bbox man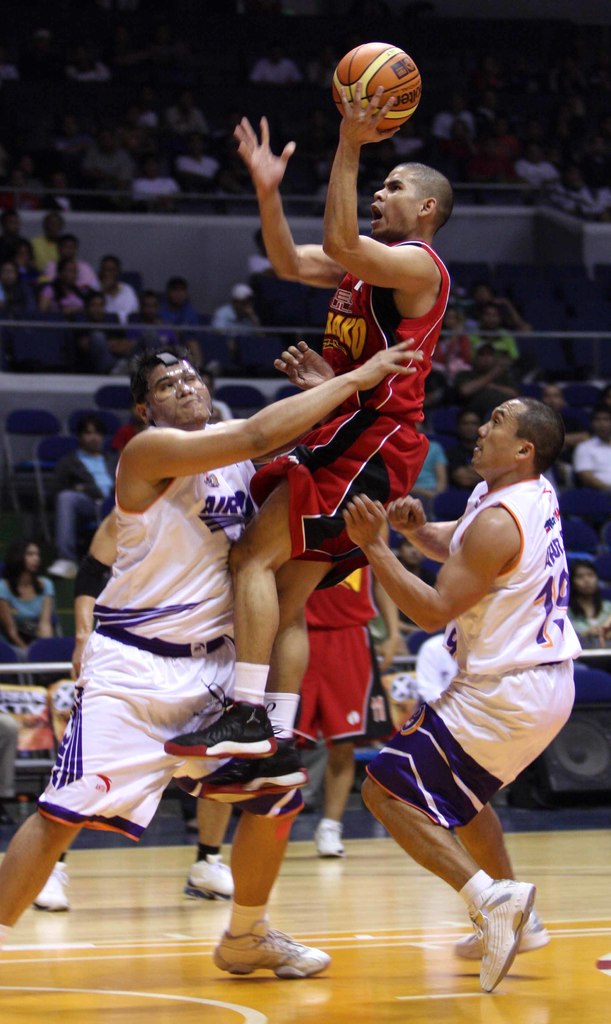
[left=290, top=522, right=402, bottom=856]
